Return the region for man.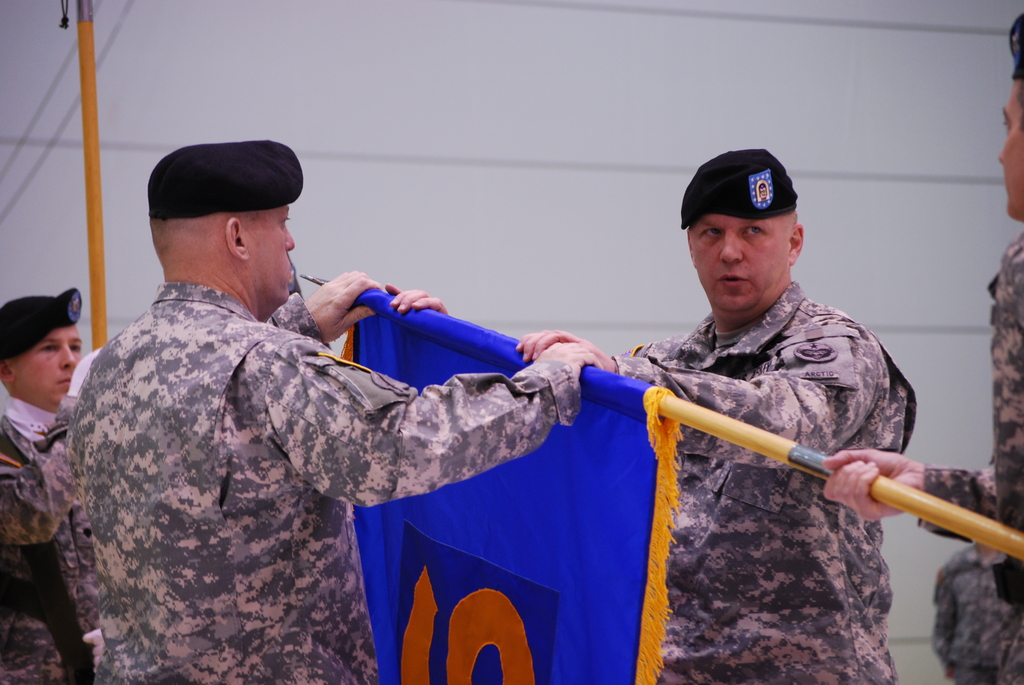
(36, 127, 615, 674).
